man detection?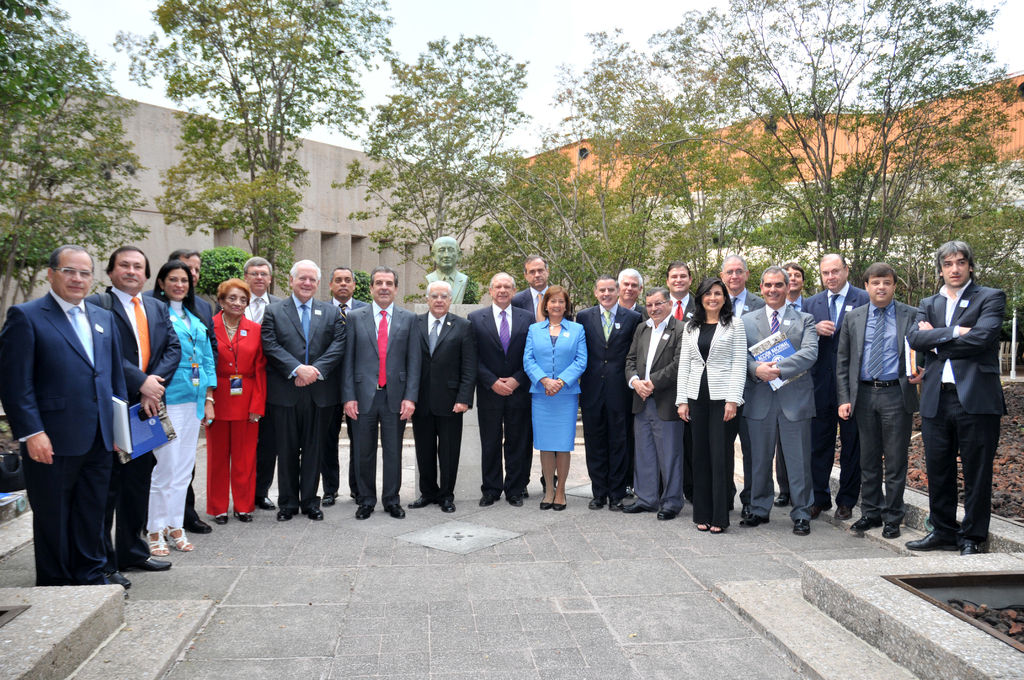
<box>835,261,922,539</box>
